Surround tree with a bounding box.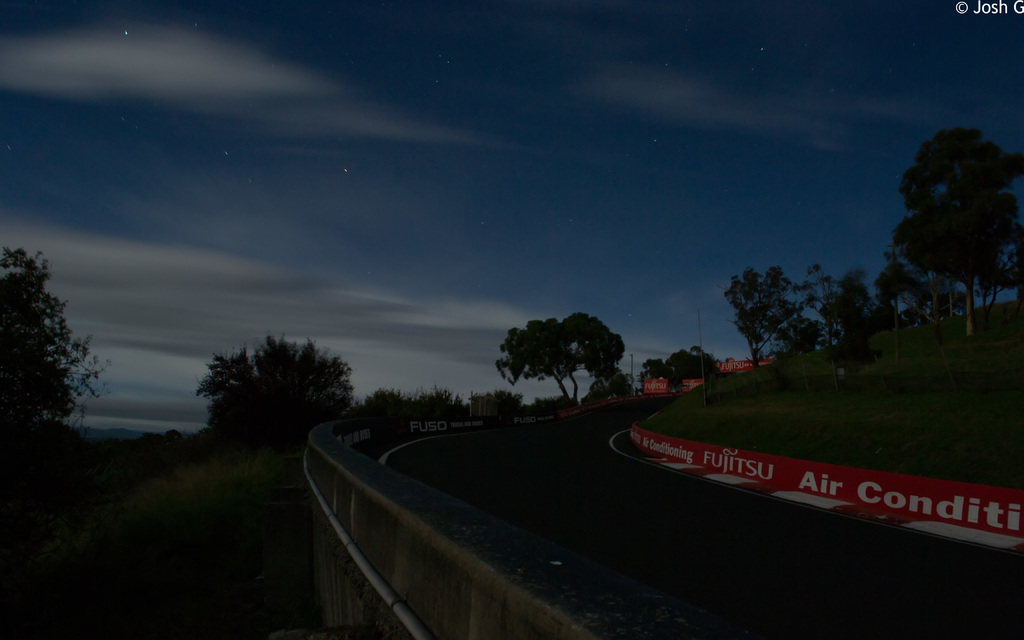
box=[488, 309, 624, 408].
